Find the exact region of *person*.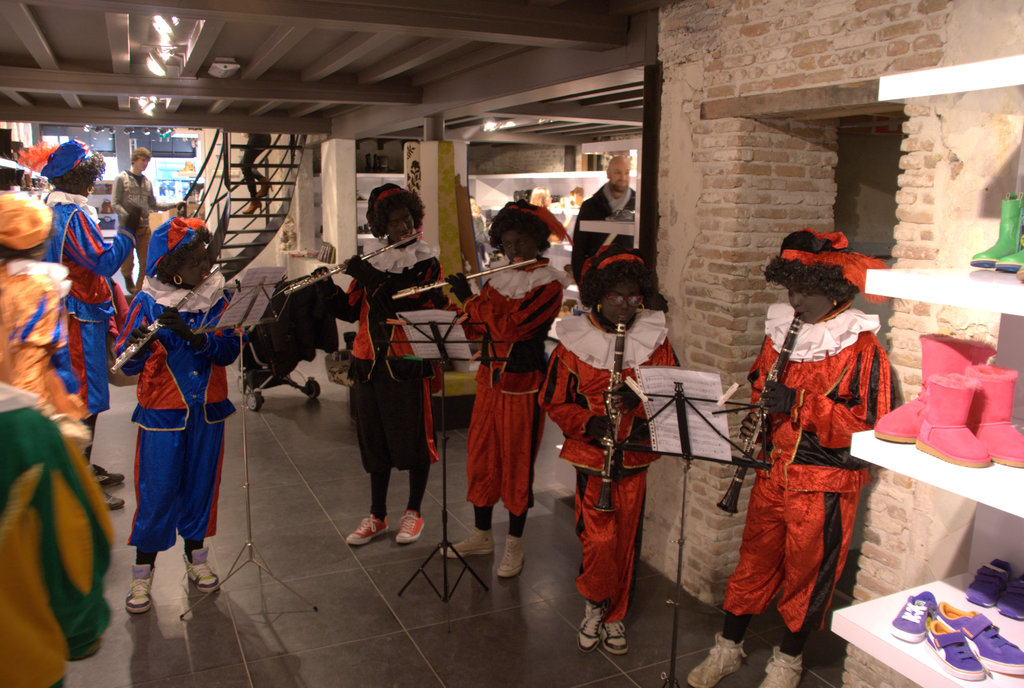
Exact region: BBox(309, 199, 448, 549).
